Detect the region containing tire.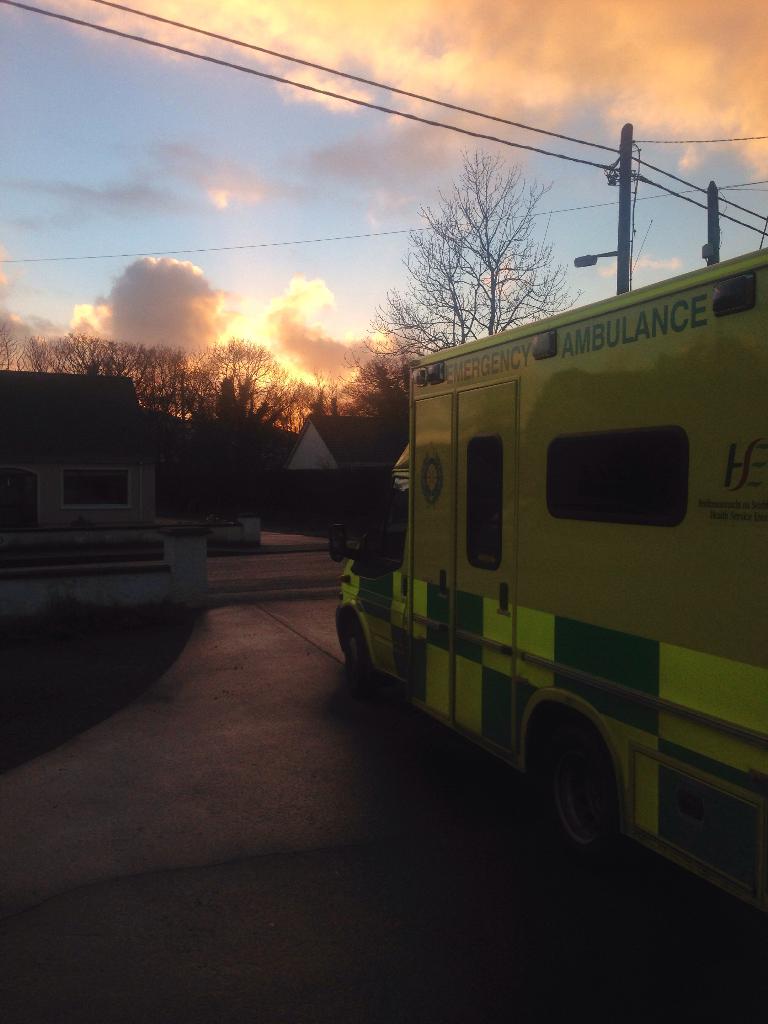
{"x1": 536, "y1": 702, "x2": 648, "y2": 865}.
